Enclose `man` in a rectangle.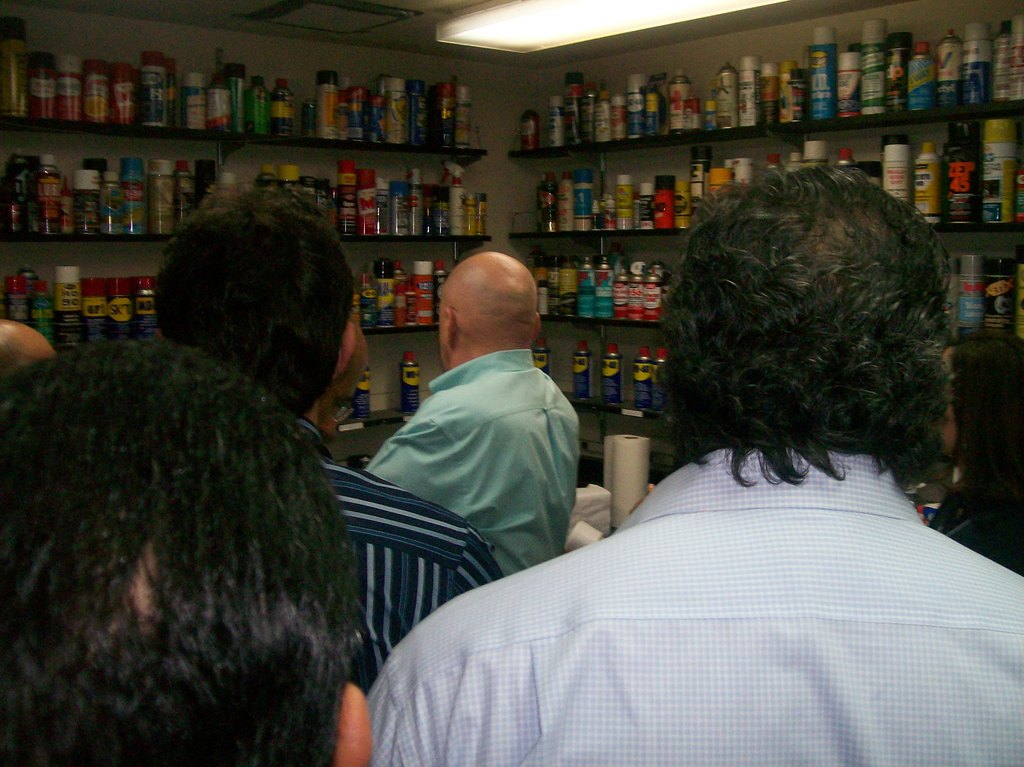
355:231:606:598.
